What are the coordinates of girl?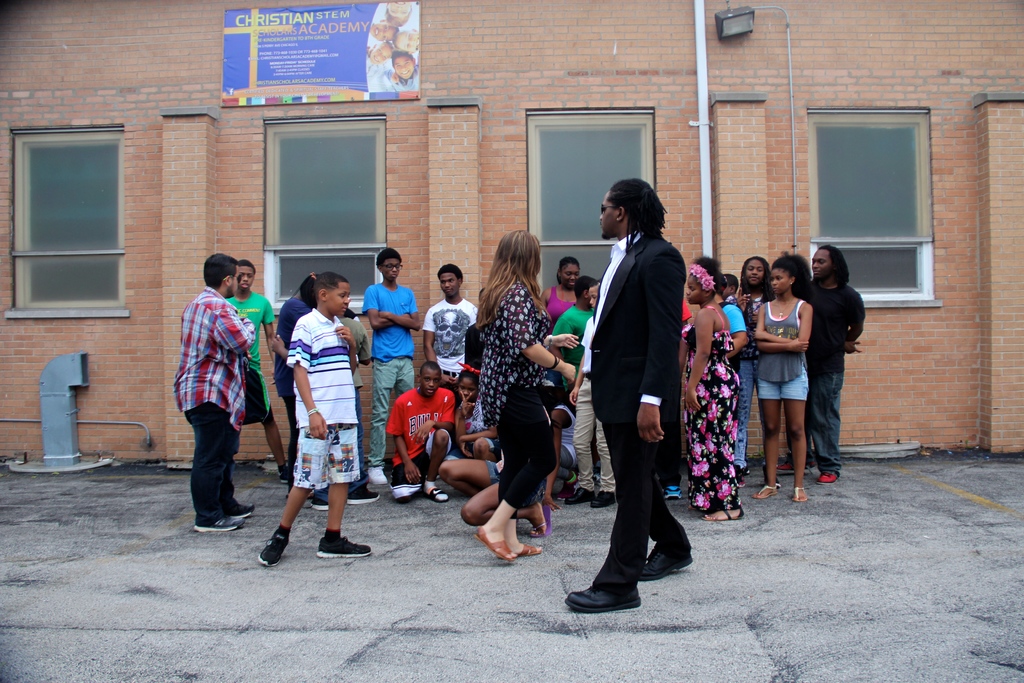
[474, 220, 570, 577].
